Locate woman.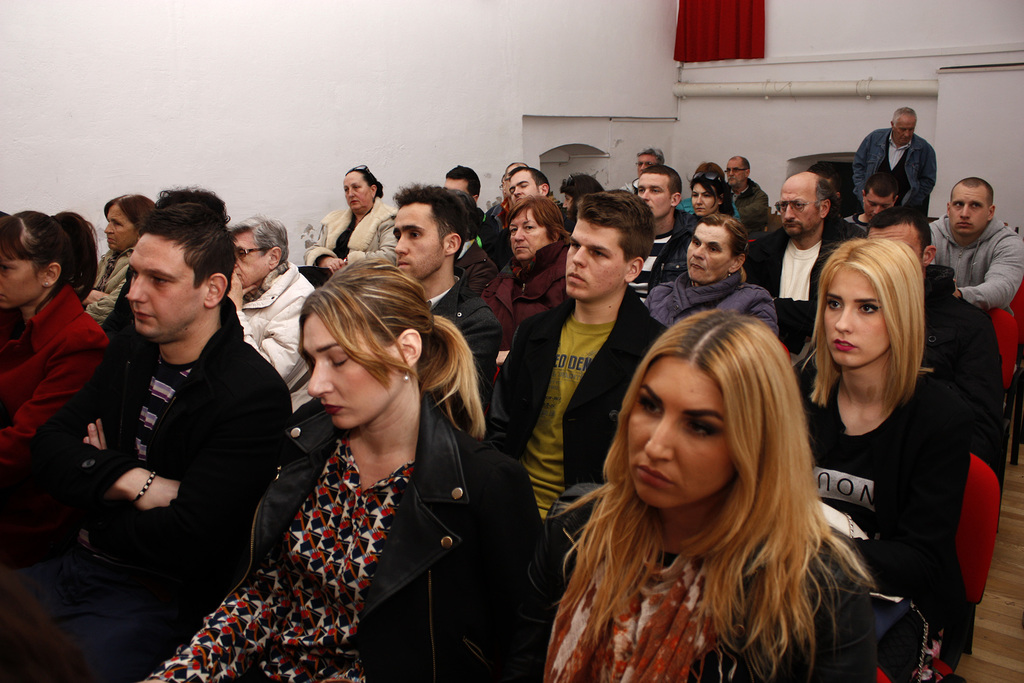
Bounding box: x1=86, y1=192, x2=150, y2=334.
